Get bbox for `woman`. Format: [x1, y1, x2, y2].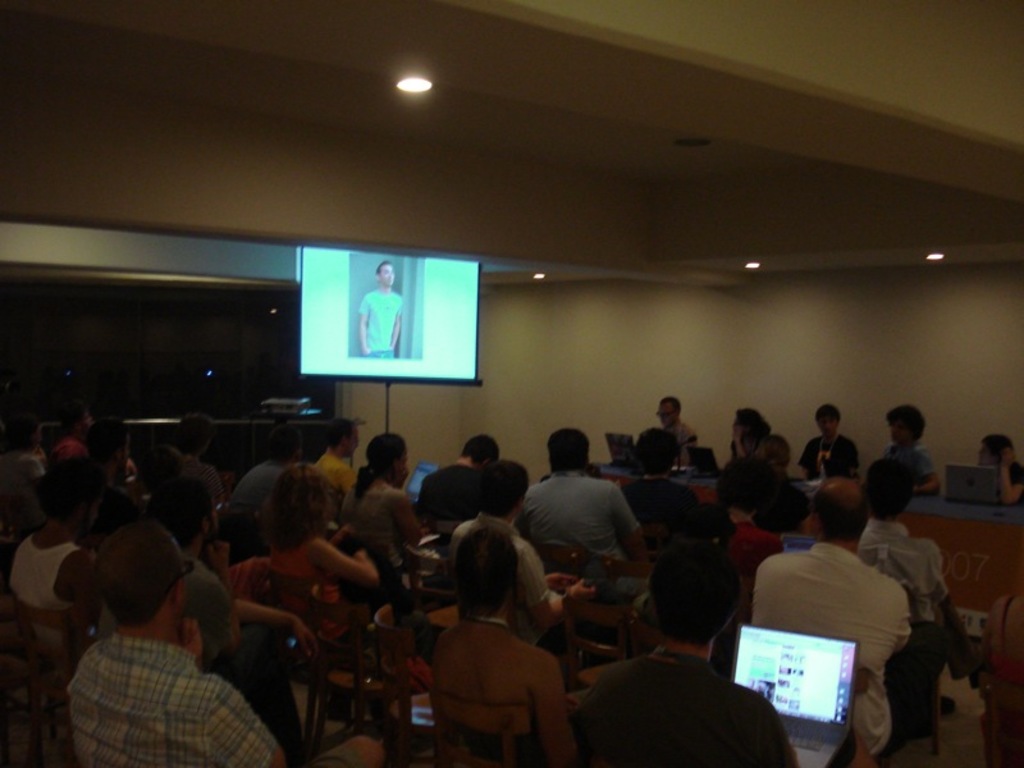
[0, 417, 49, 526].
